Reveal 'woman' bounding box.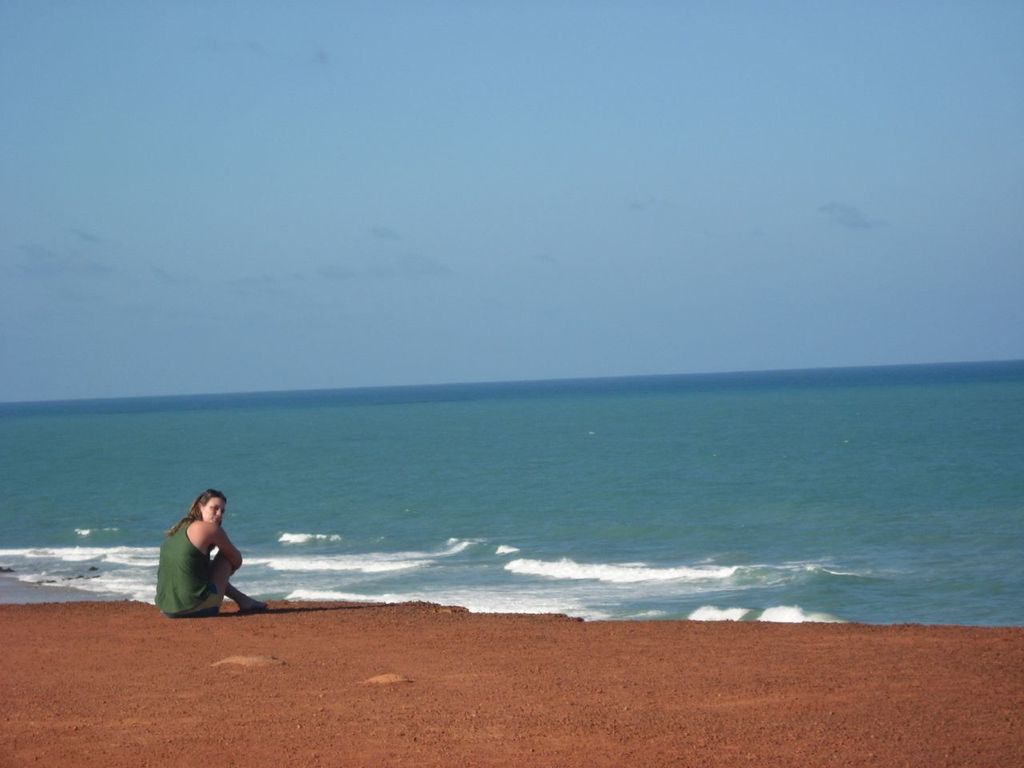
Revealed: Rect(146, 485, 254, 626).
